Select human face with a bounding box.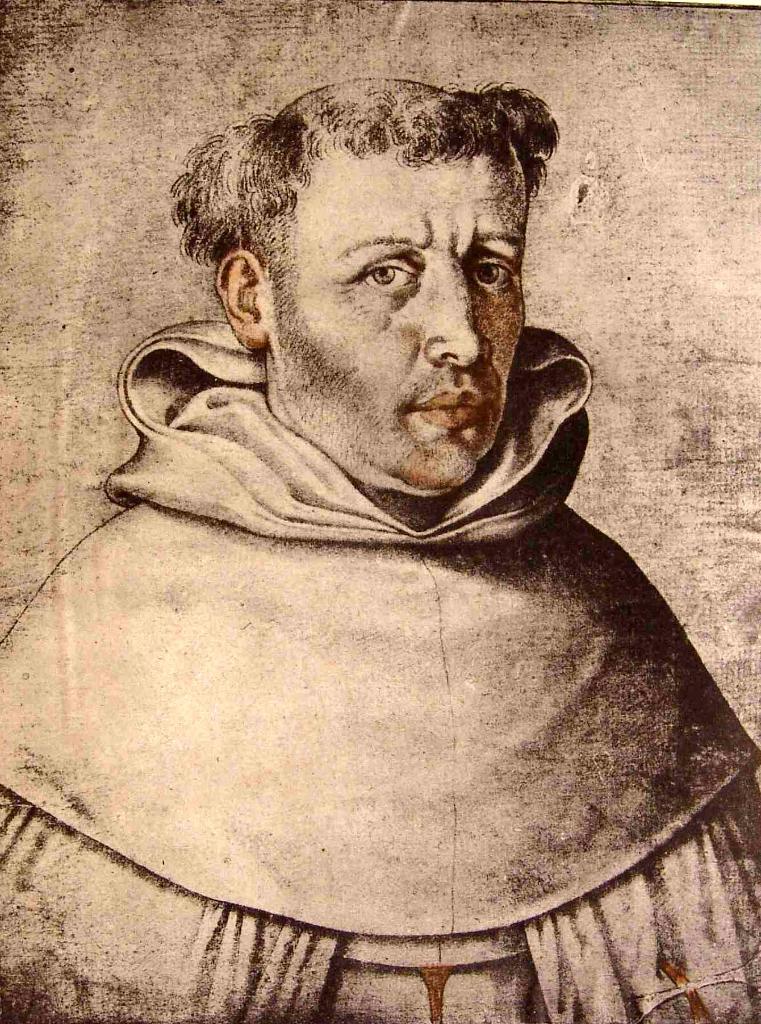
268:138:528:500.
